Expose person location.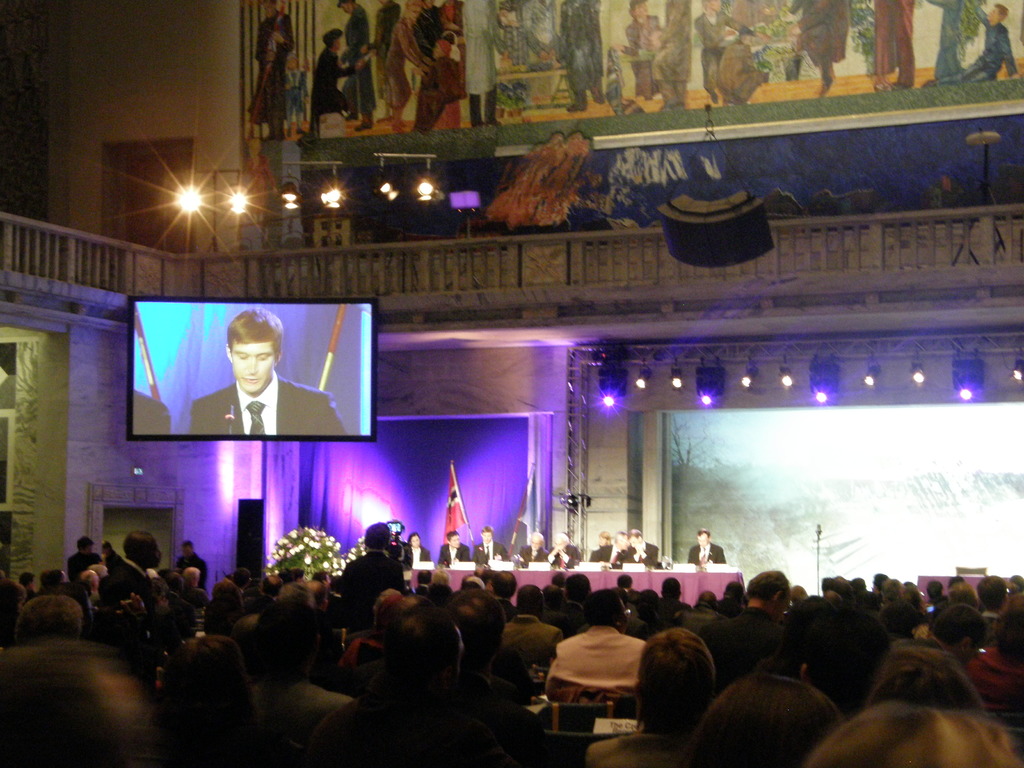
Exposed at region(694, 0, 754, 106).
